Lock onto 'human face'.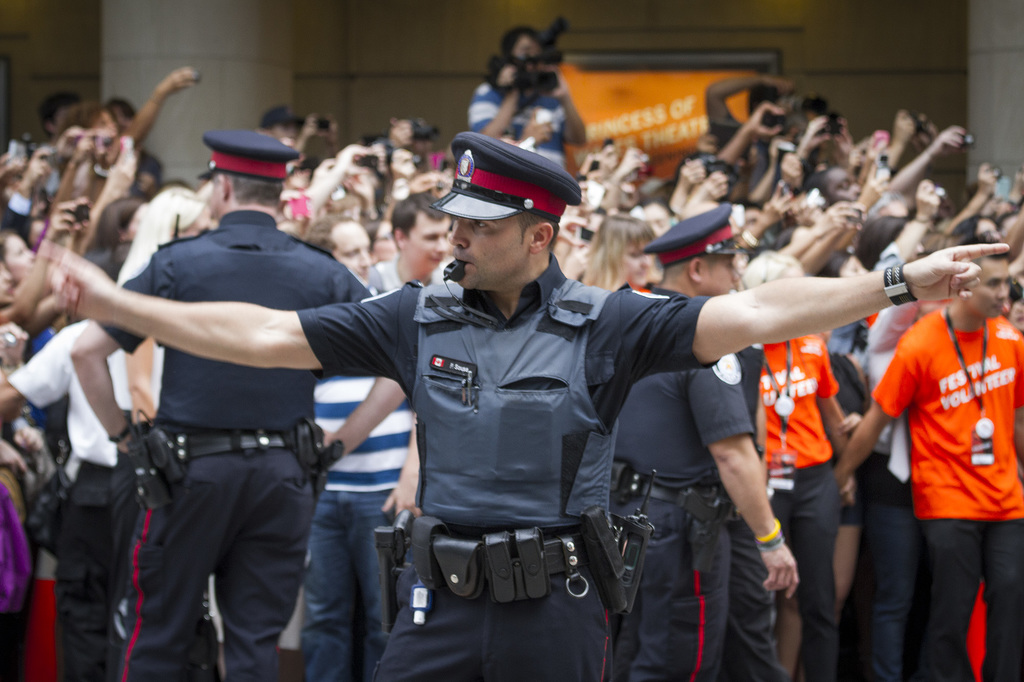
Locked: pyautogui.locateOnScreen(643, 202, 669, 237).
